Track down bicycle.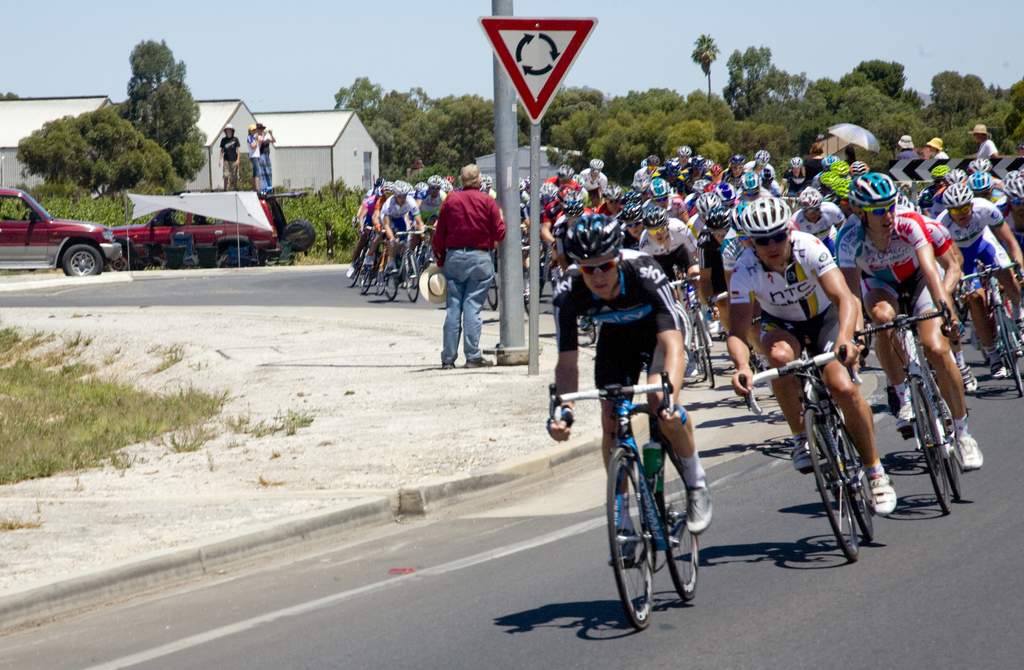
Tracked to 546,371,703,634.
